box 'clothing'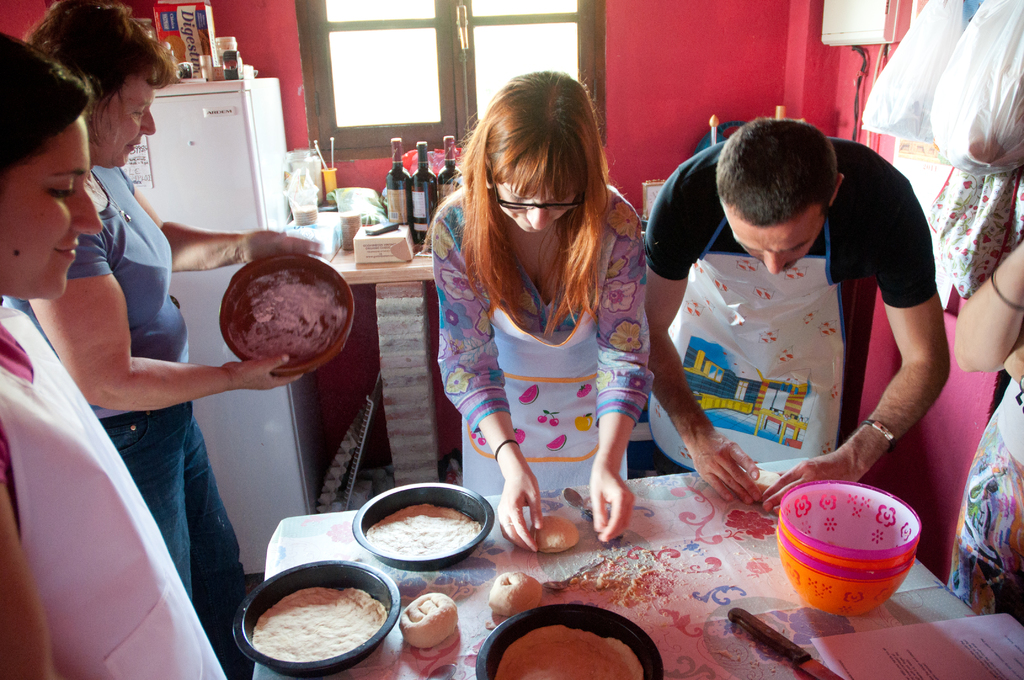
2,165,250,639
